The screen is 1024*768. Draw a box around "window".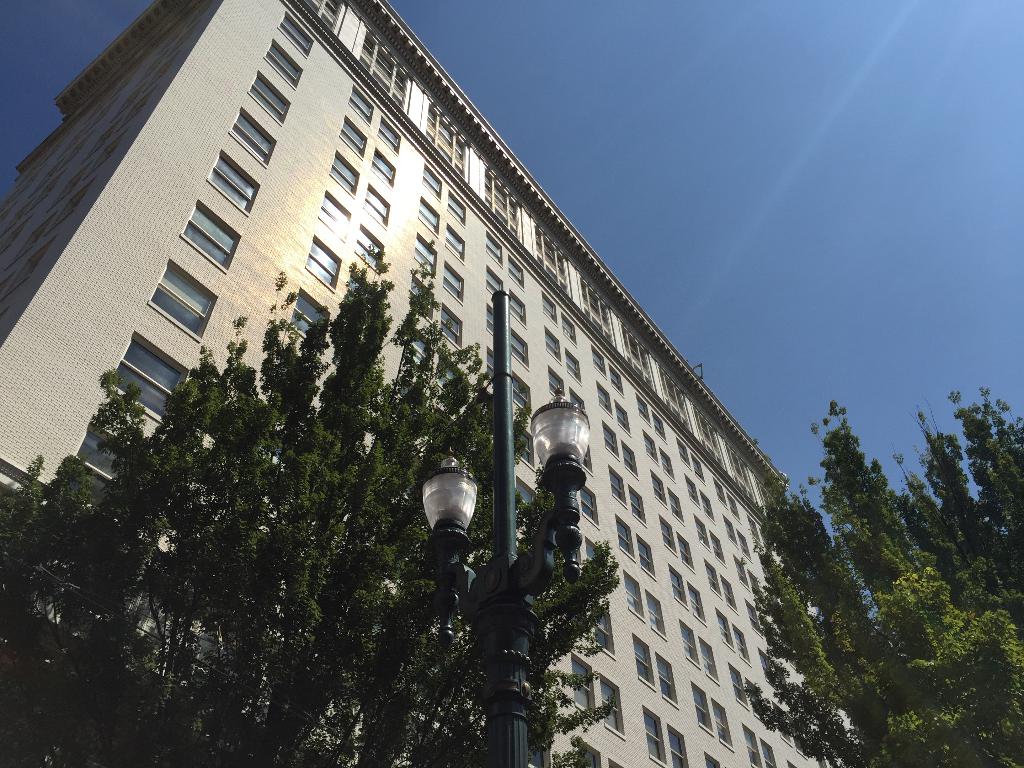
{"x1": 373, "y1": 118, "x2": 401, "y2": 153}.
